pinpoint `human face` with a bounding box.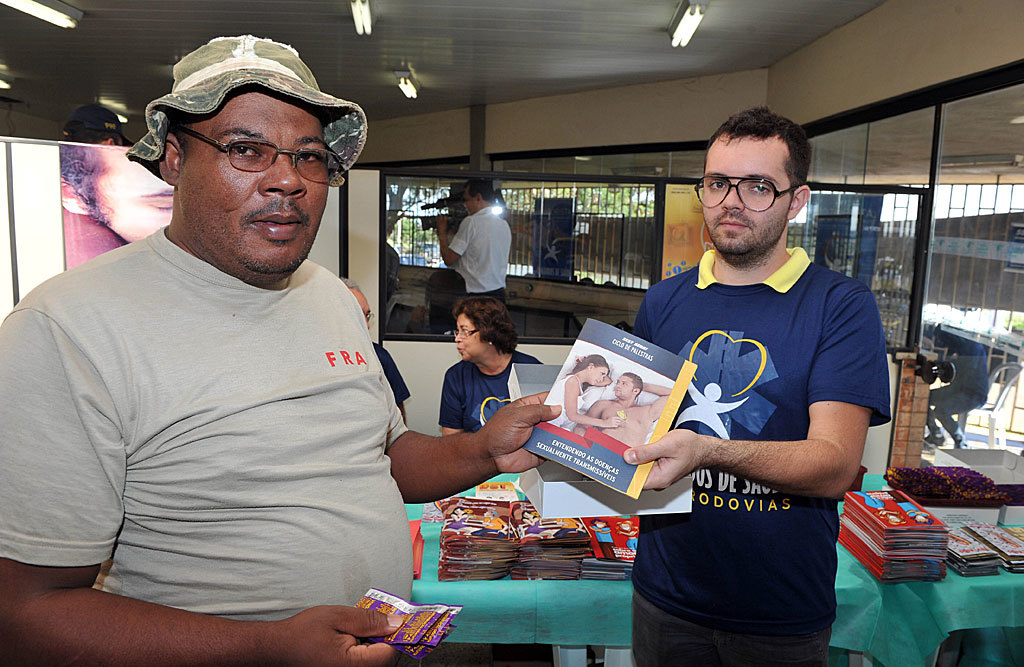
x1=182 y1=83 x2=326 y2=274.
